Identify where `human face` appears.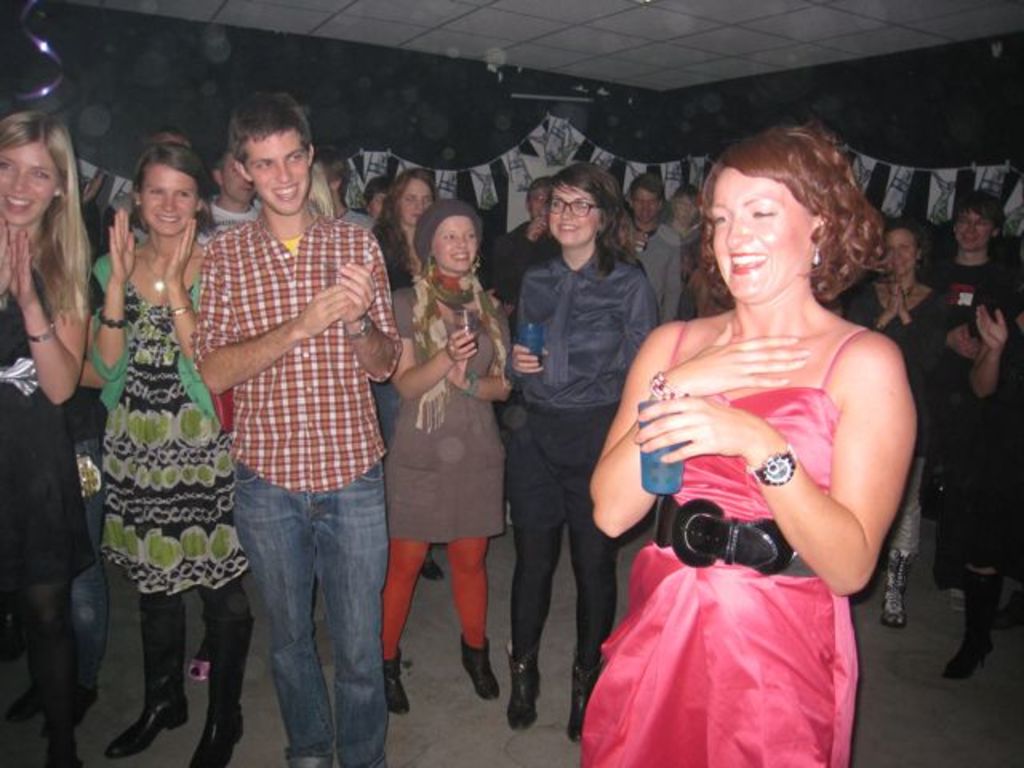
Appears at {"x1": 368, "y1": 190, "x2": 382, "y2": 216}.
